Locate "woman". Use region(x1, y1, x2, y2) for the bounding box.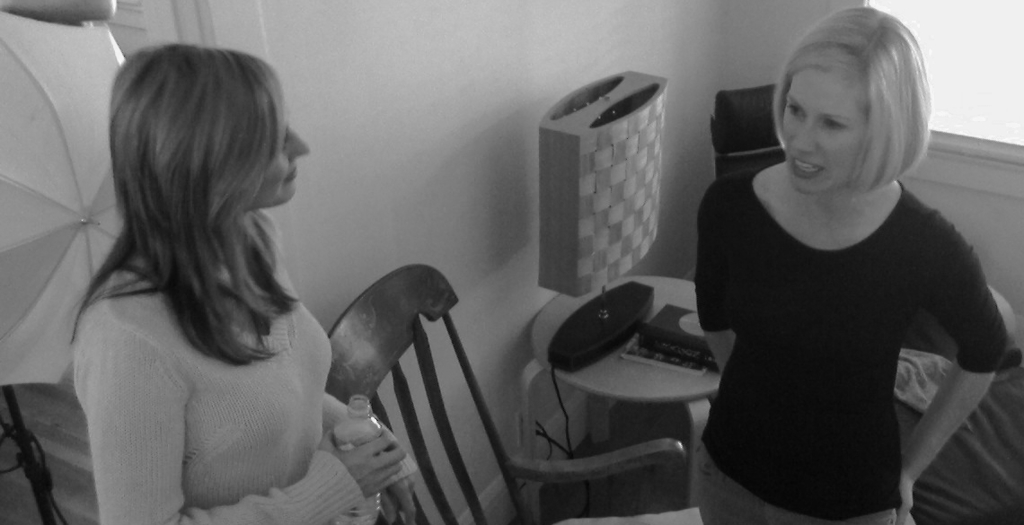
region(690, 0, 1008, 524).
